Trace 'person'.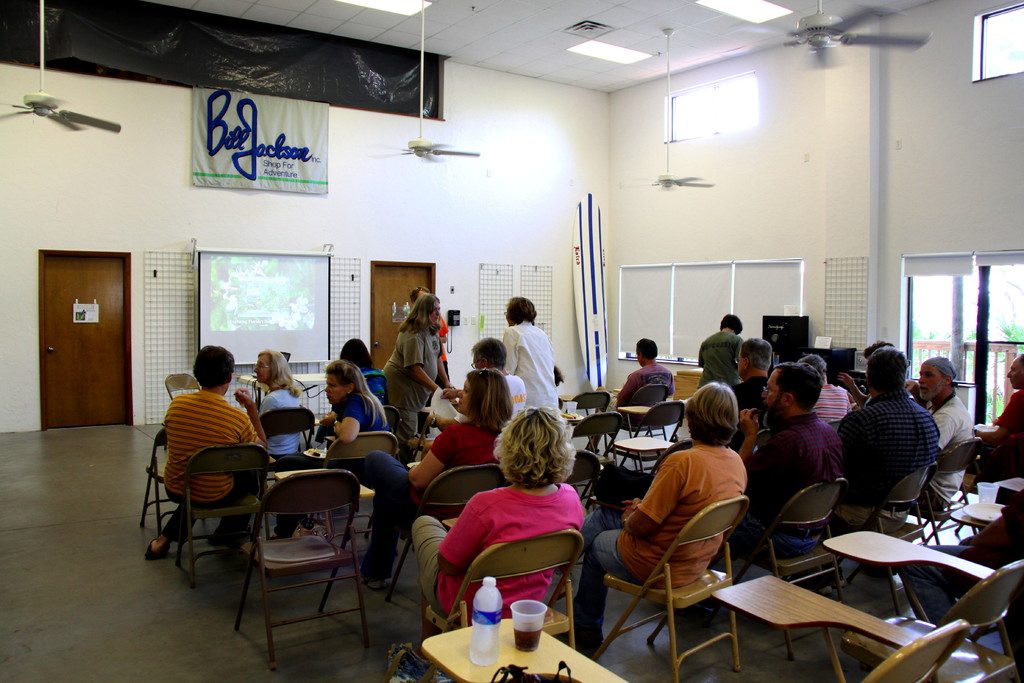
Traced to (445,406,599,640).
